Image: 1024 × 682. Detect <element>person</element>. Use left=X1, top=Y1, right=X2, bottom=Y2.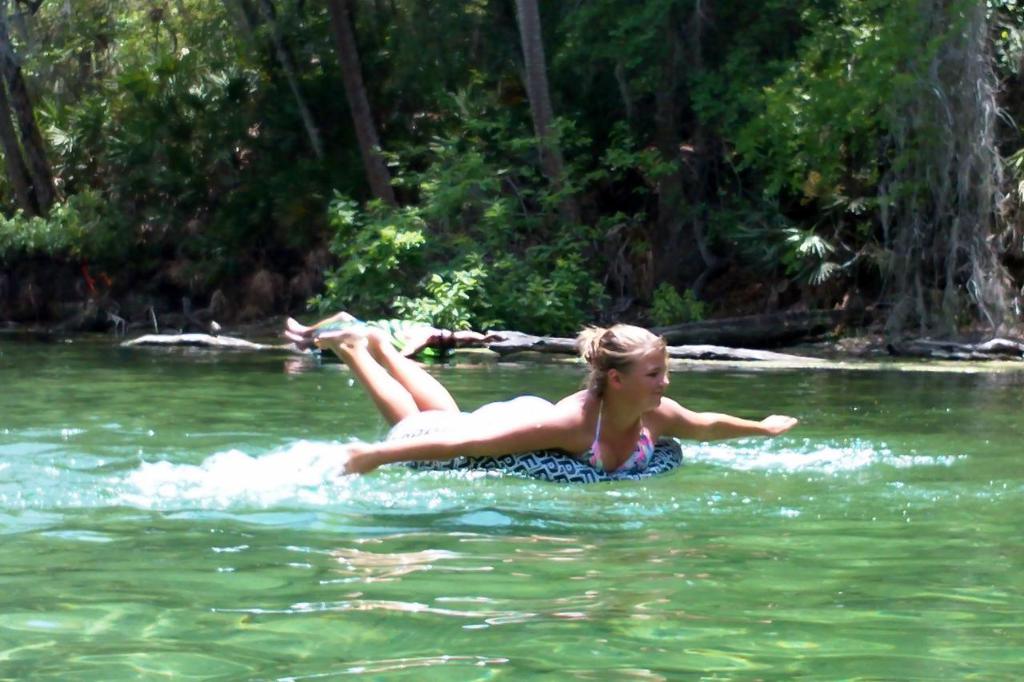
left=313, top=317, right=804, bottom=485.
